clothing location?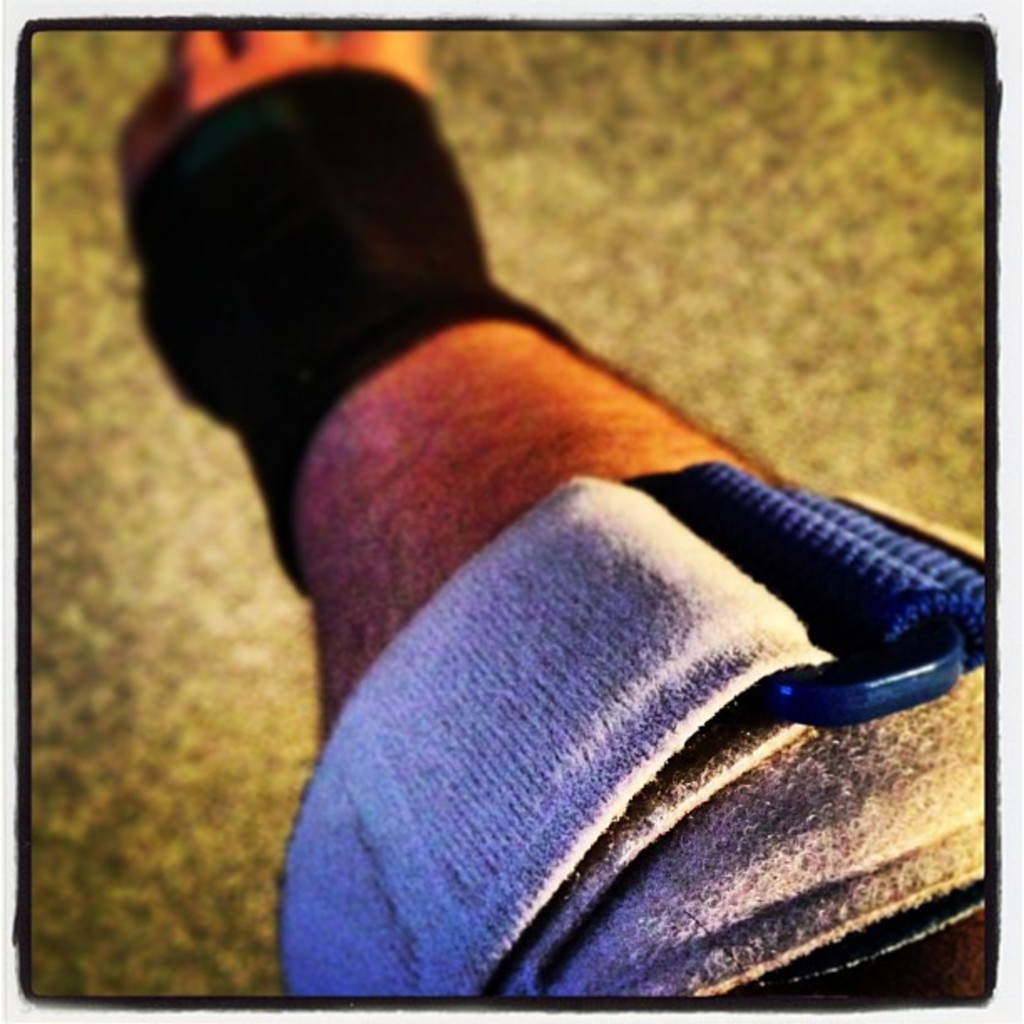
box=[264, 381, 902, 1007]
